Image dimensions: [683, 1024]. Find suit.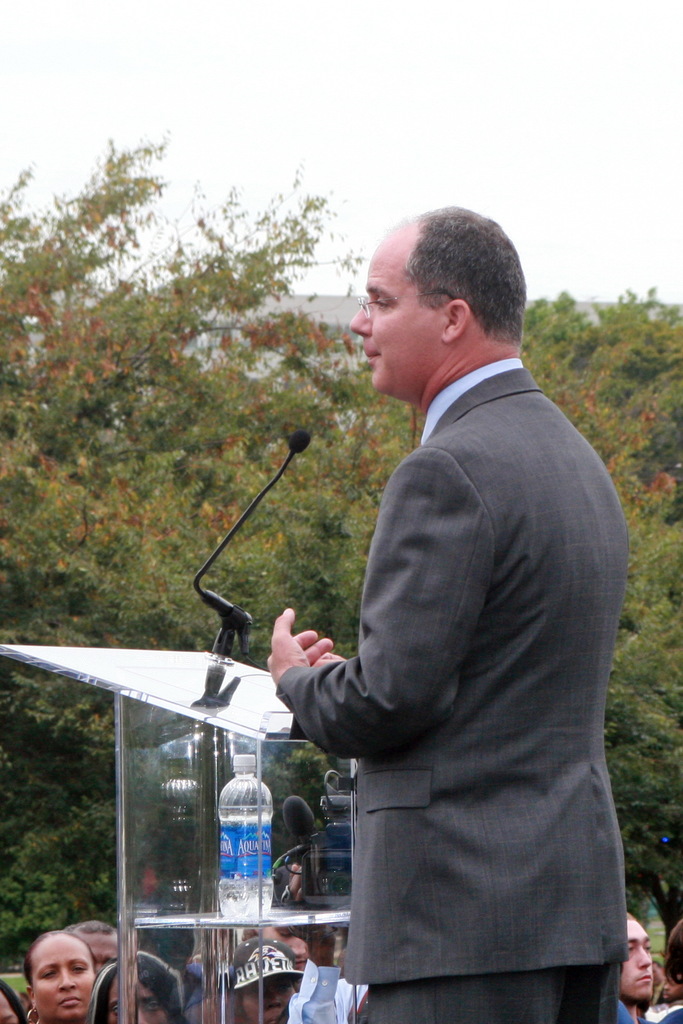
x1=275, y1=420, x2=642, y2=1002.
